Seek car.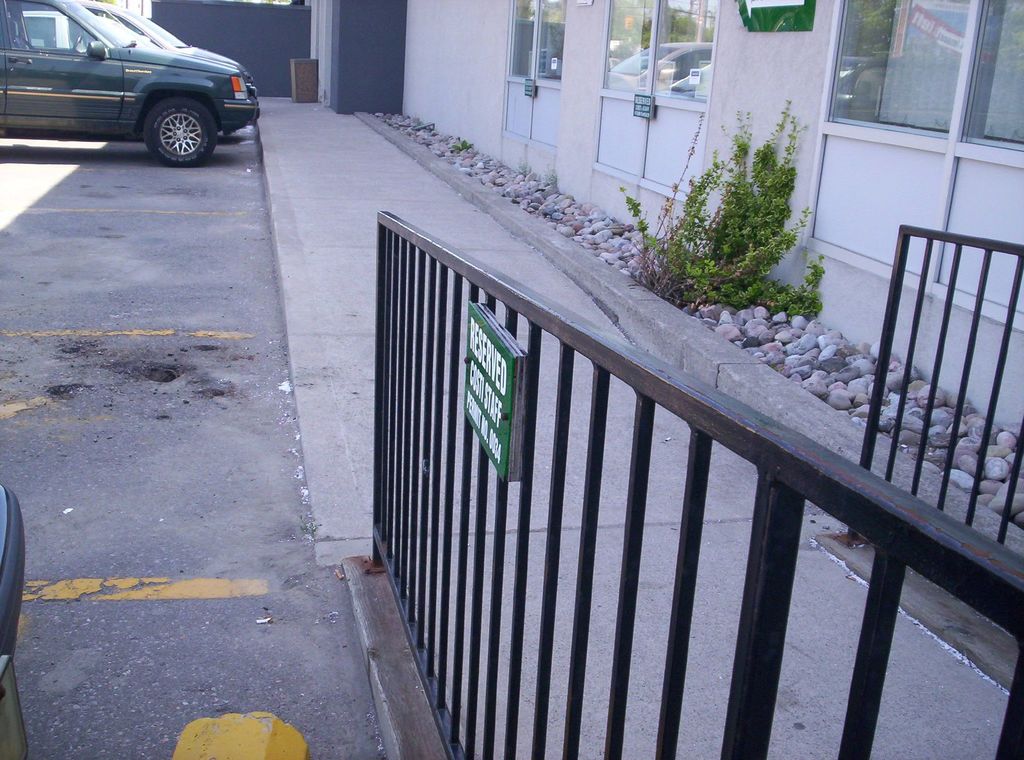
Rect(22, 11, 247, 77).
